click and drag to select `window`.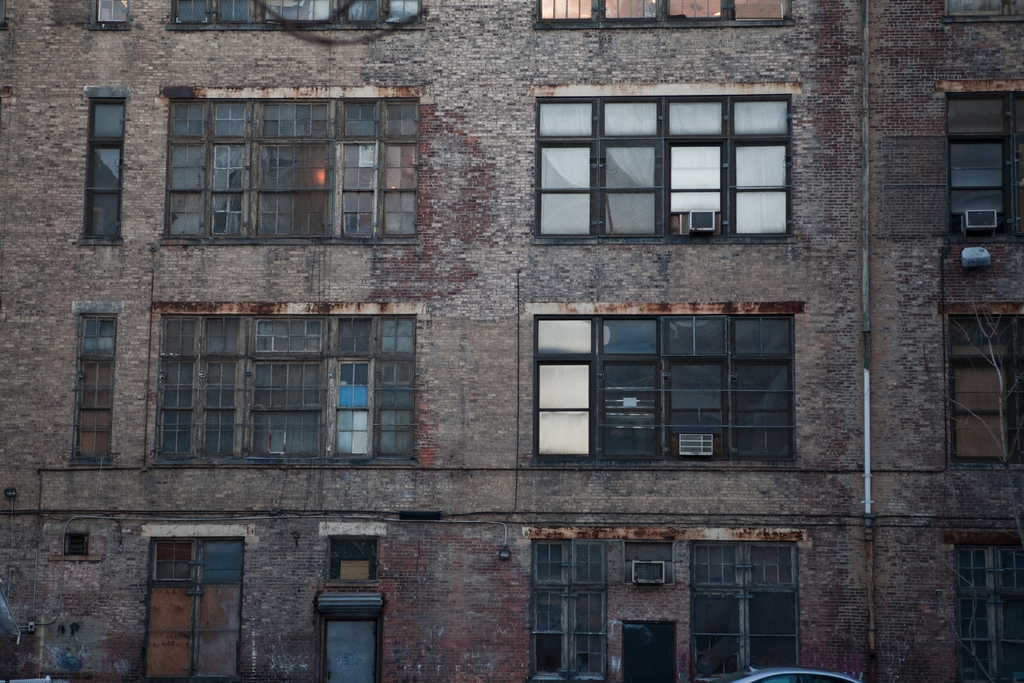
Selection: [x1=945, y1=1, x2=1023, y2=19].
